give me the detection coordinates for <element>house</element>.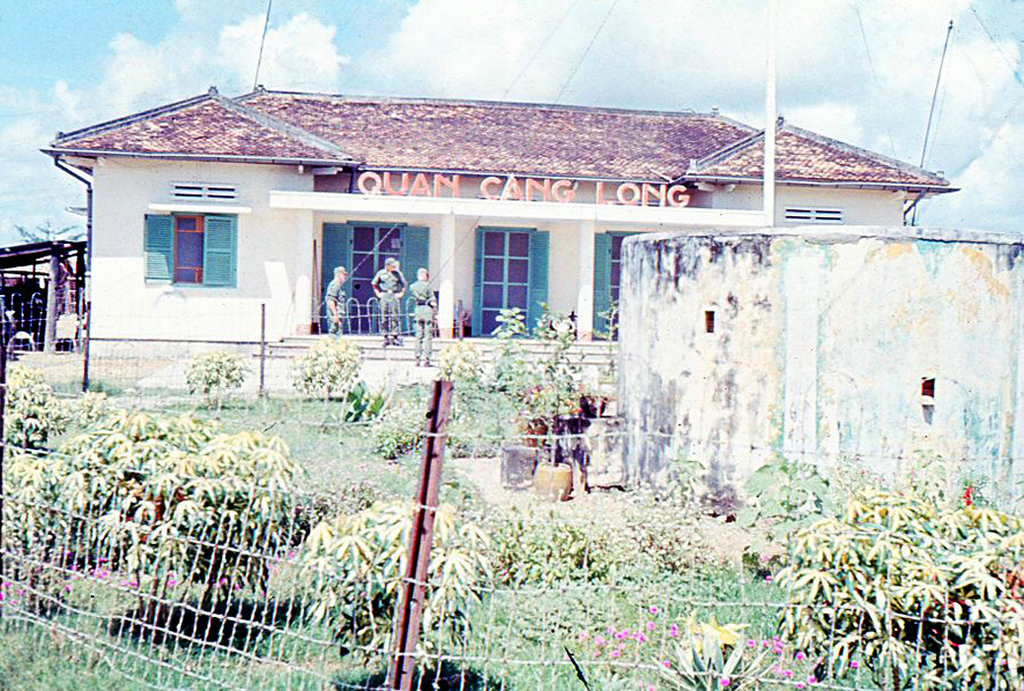
[x1=90, y1=71, x2=975, y2=460].
